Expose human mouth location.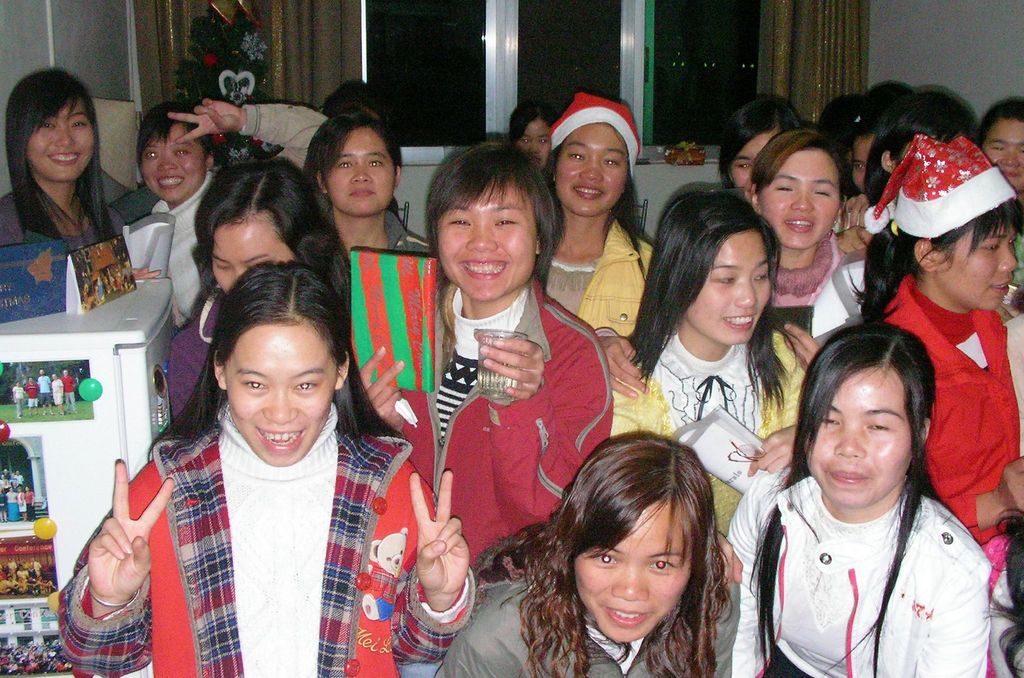
Exposed at BBox(569, 185, 602, 203).
